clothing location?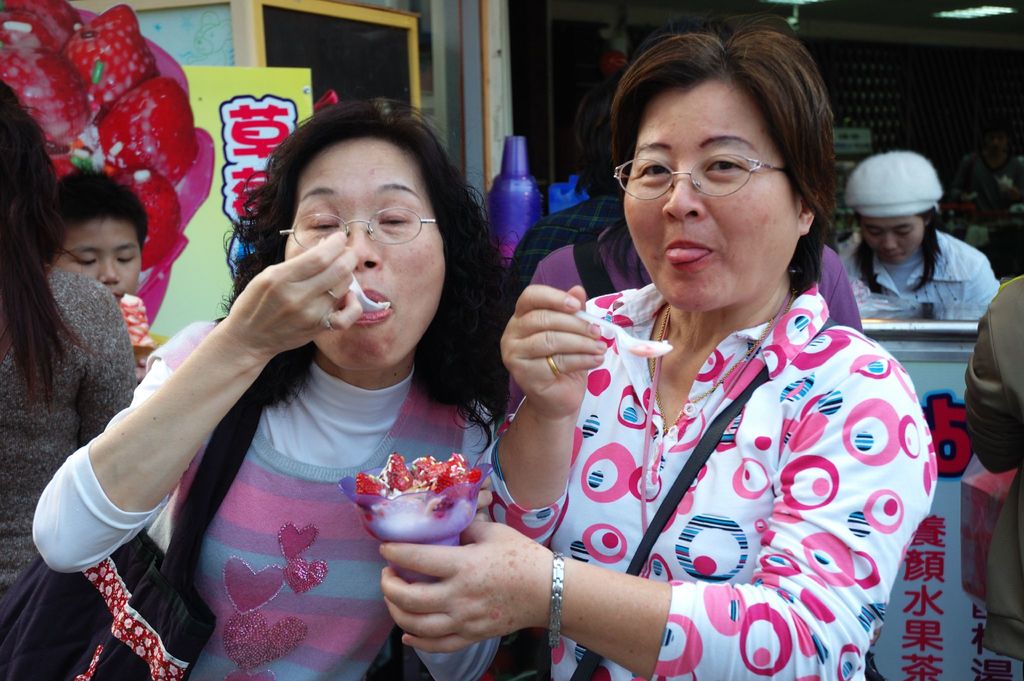
select_region(481, 201, 623, 313)
